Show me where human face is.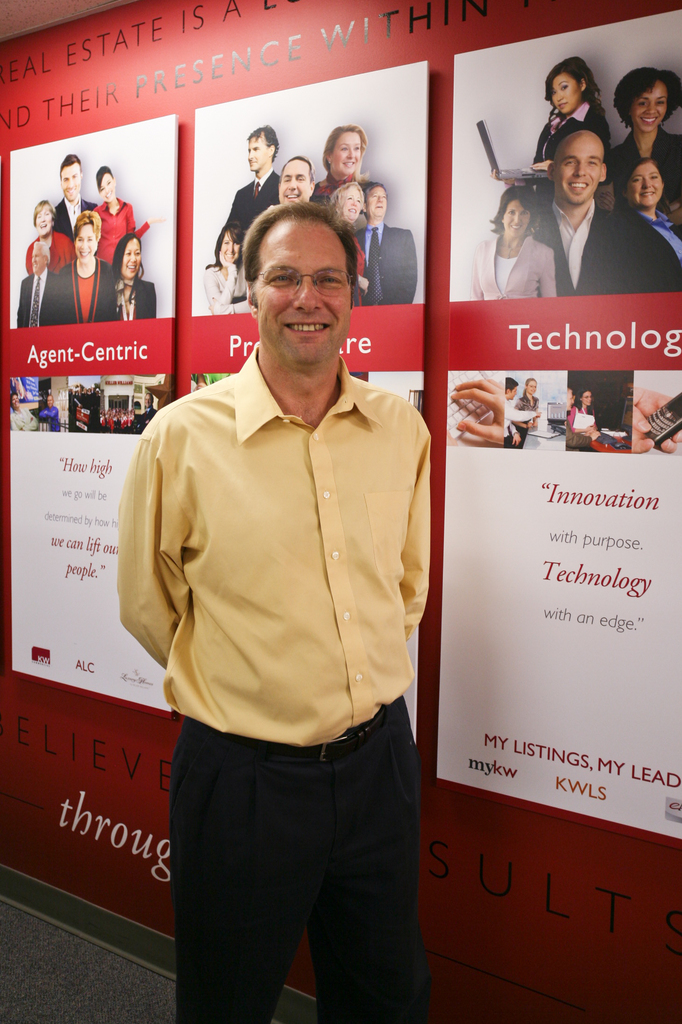
human face is at <box>10,394,19,408</box>.
